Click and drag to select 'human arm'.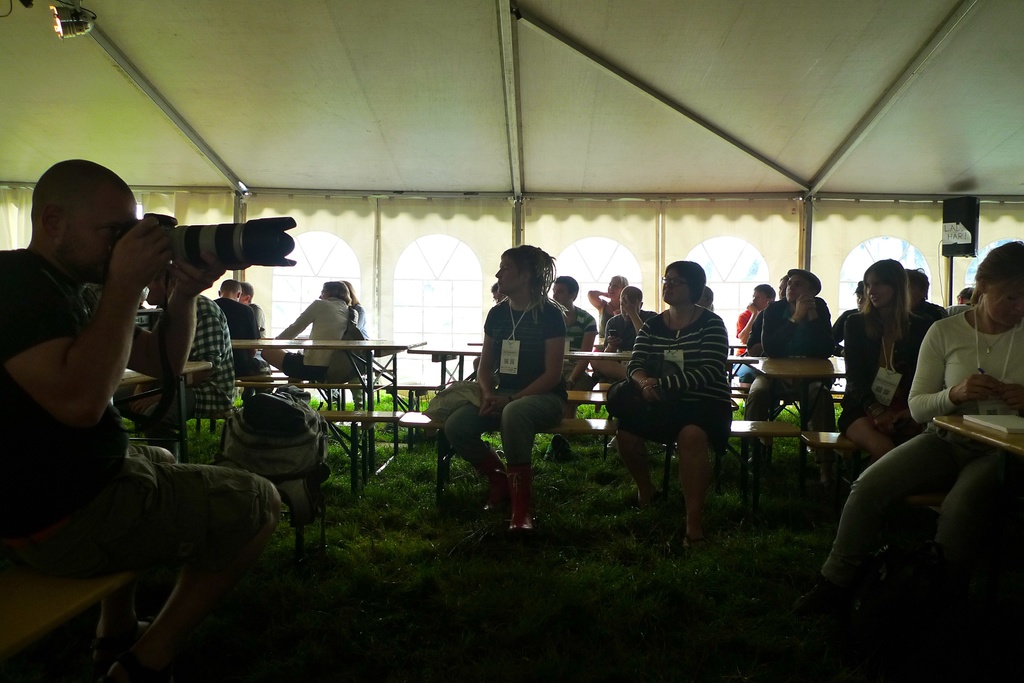
Selection: <bbox>735, 294, 761, 348</bbox>.
